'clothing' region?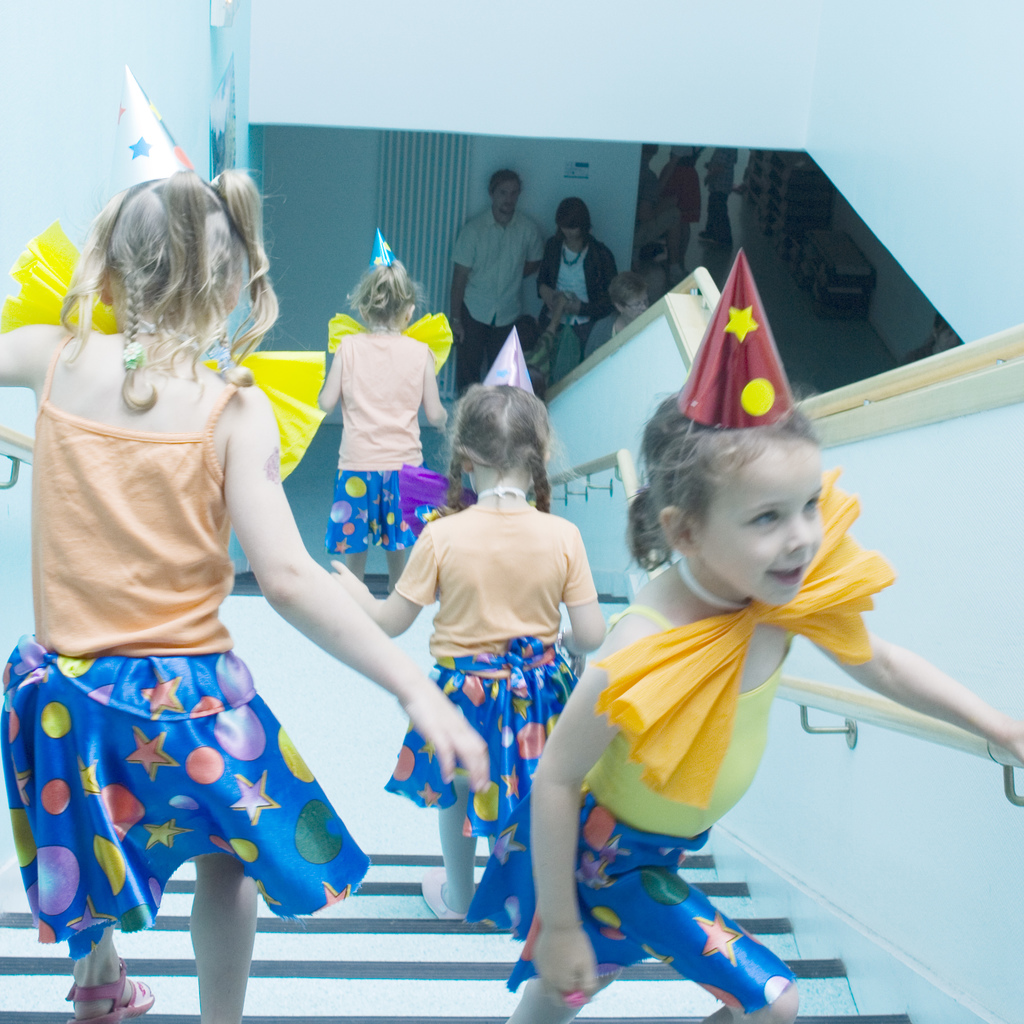
(x1=333, y1=326, x2=433, y2=467)
